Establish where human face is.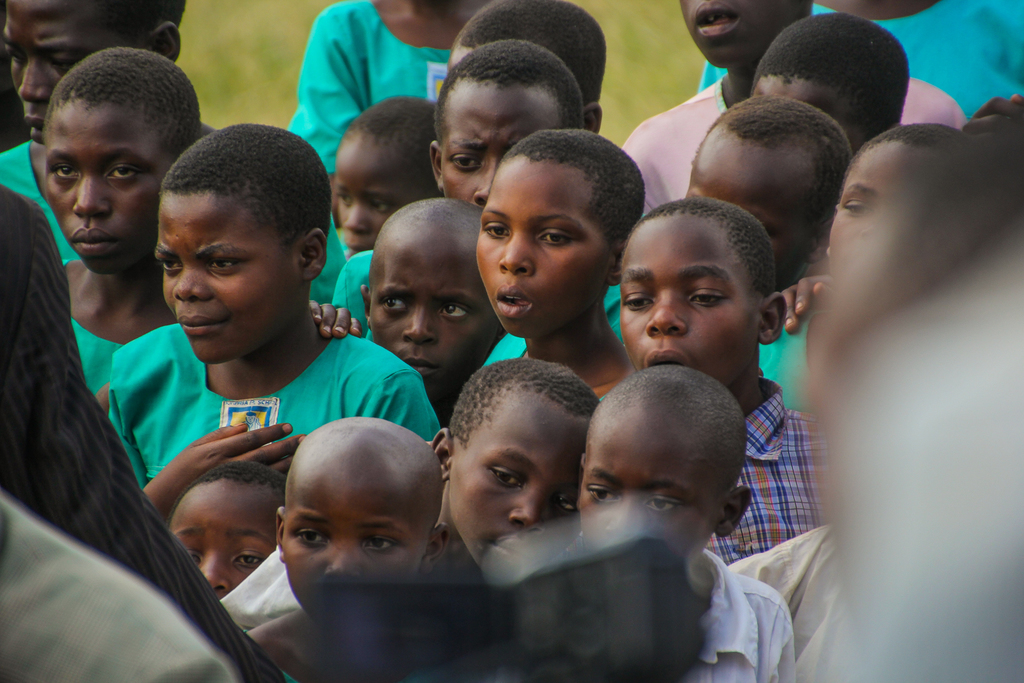
Established at locate(573, 400, 729, 563).
